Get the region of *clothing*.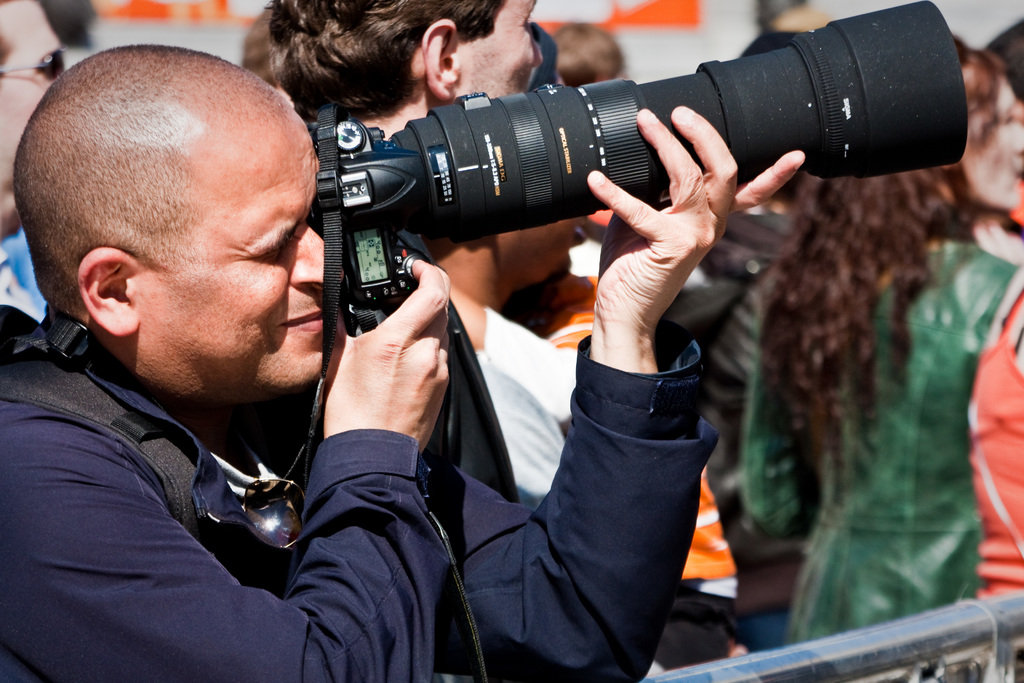
x1=470 y1=294 x2=583 y2=511.
